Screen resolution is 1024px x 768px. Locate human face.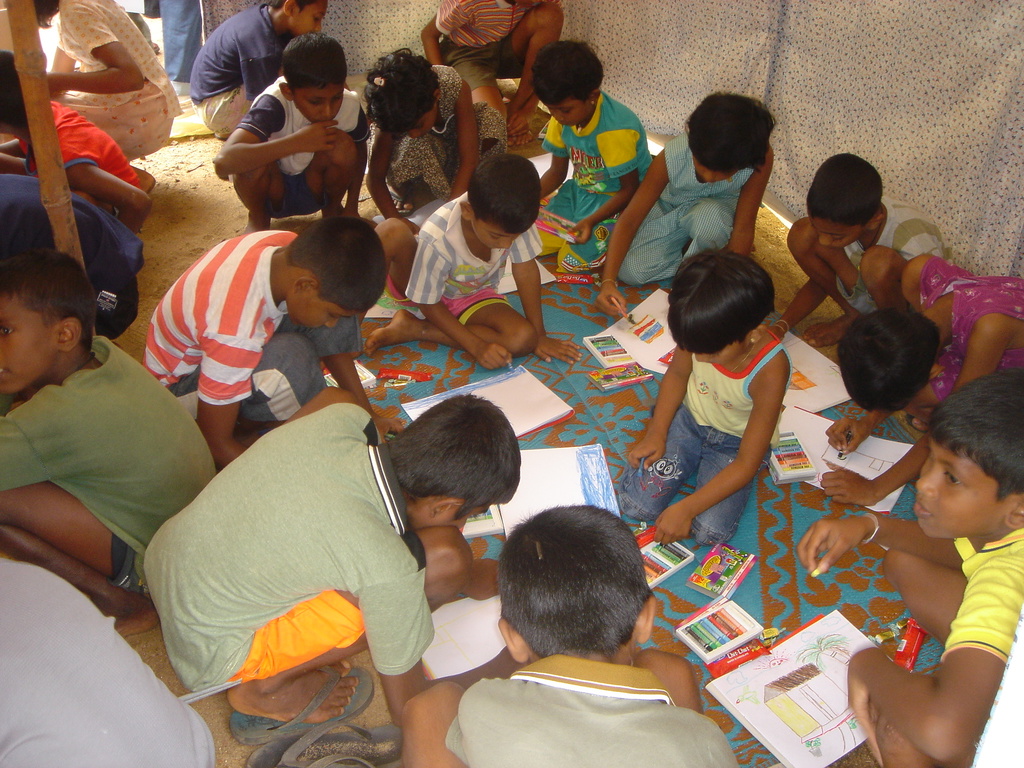
bbox(467, 220, 515, 248).
